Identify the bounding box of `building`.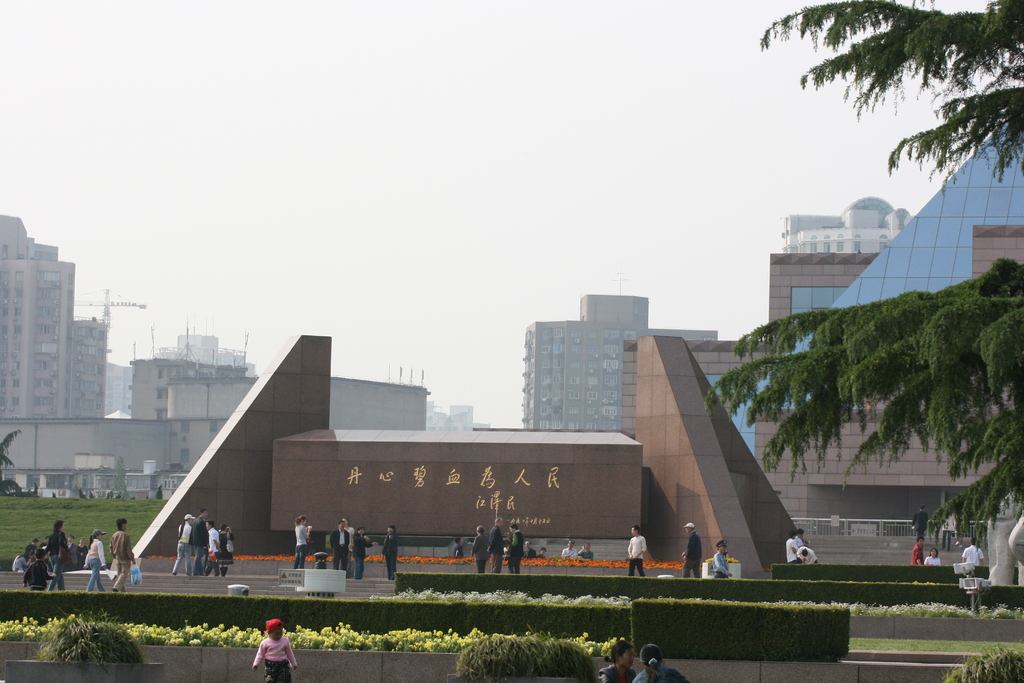
rect(102, 328, 254, 416).
